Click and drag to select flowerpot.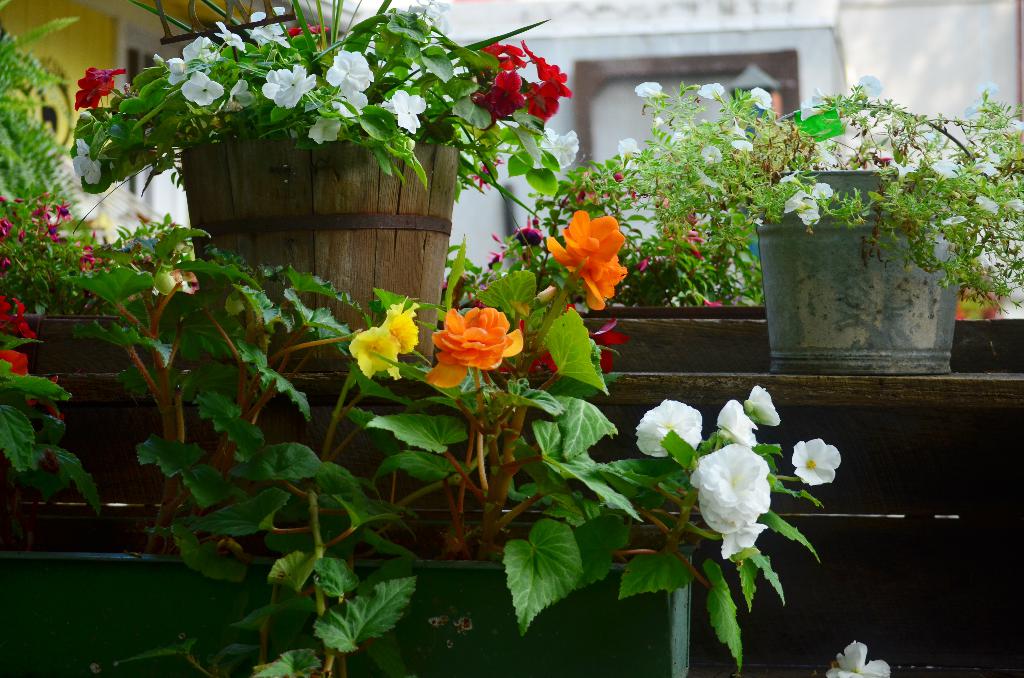
Selection: (710,122,1008,380).
